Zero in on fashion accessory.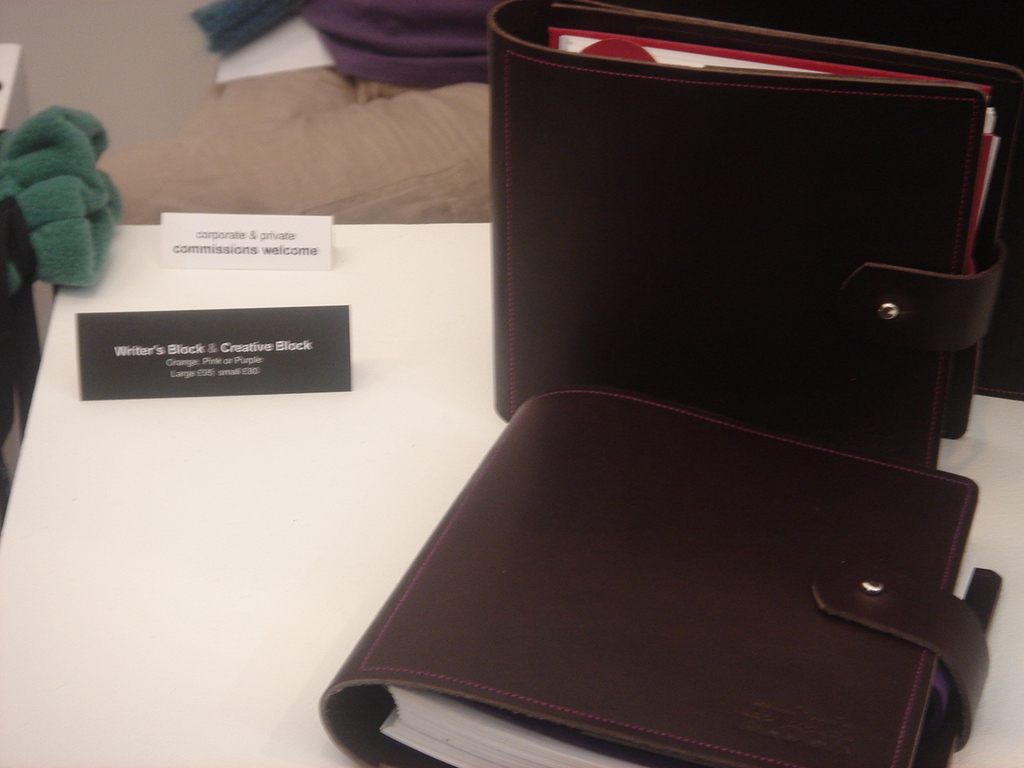
Zeroed in: {"left": 321, "top": 382, "right": 1006, "bottom": 767}.
